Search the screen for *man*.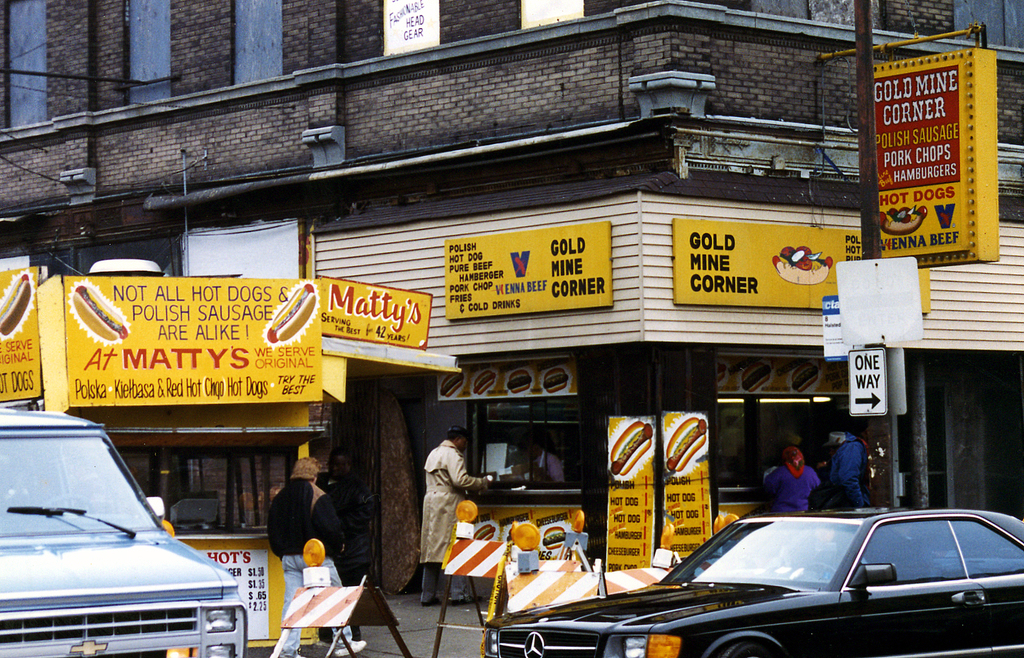
Found at region(518, 434, 564, 485).
